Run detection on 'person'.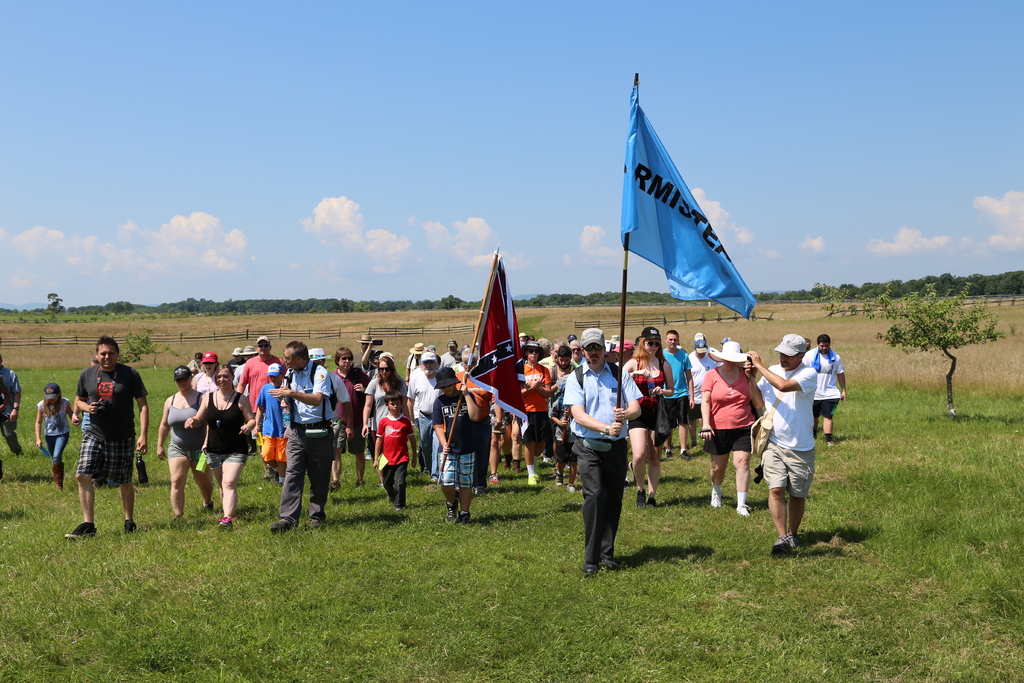
Result: [x1=0, y1=384, x2=13, y2=482].
